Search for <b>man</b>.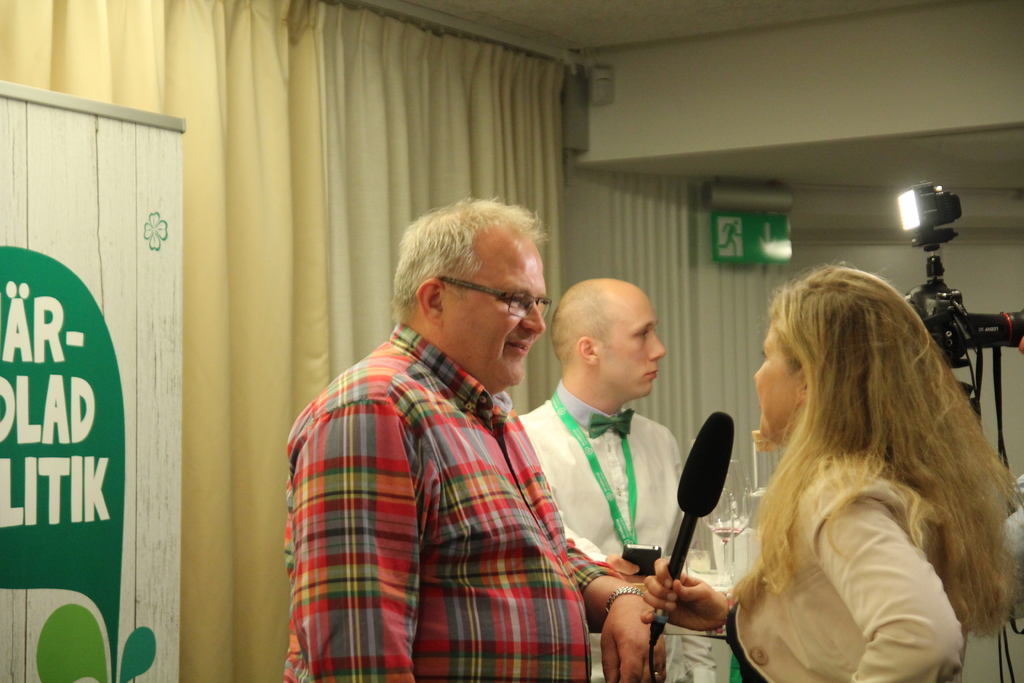
Found at [left=515, top=273, right=721, bottom=682].
